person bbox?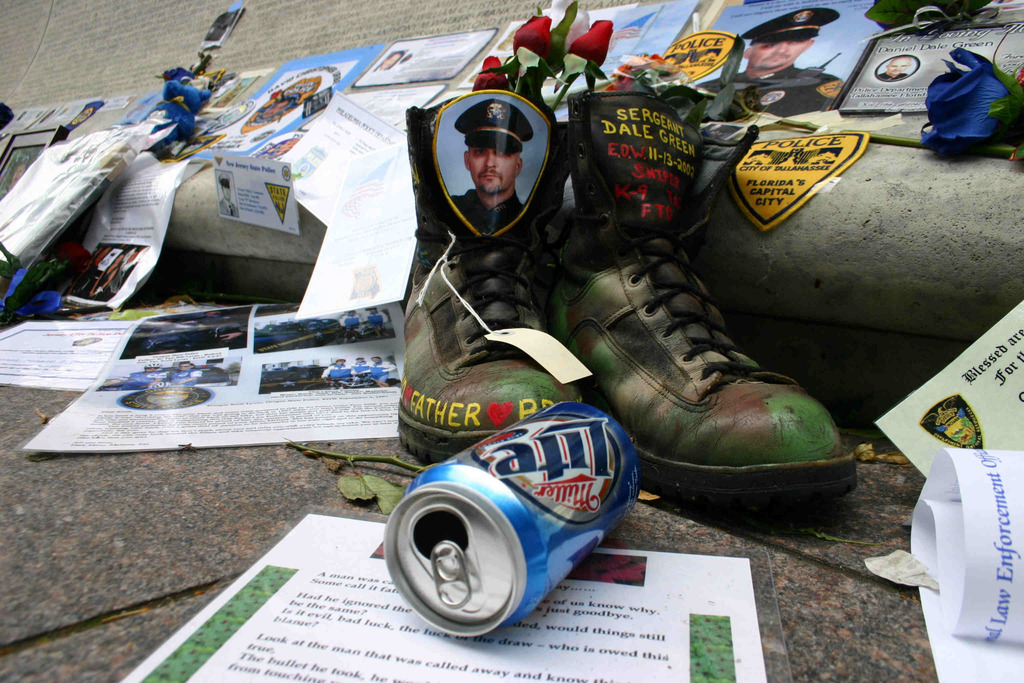
<box>7,155,31,192</box>
